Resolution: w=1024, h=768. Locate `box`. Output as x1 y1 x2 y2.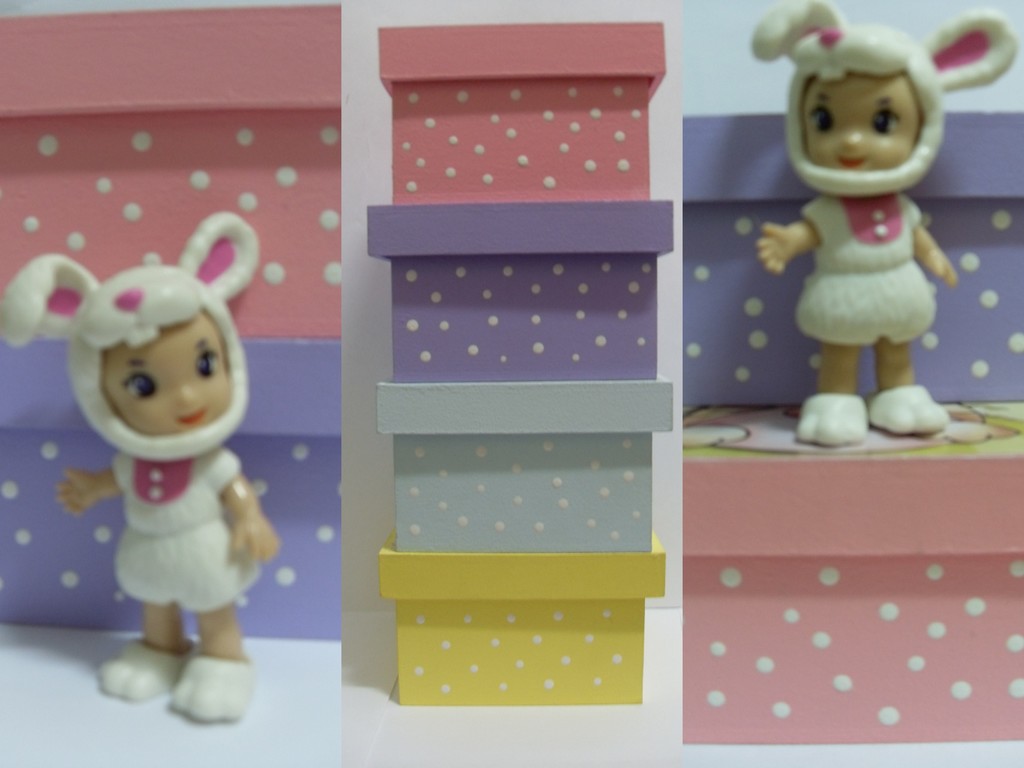
367 202 675 383.
